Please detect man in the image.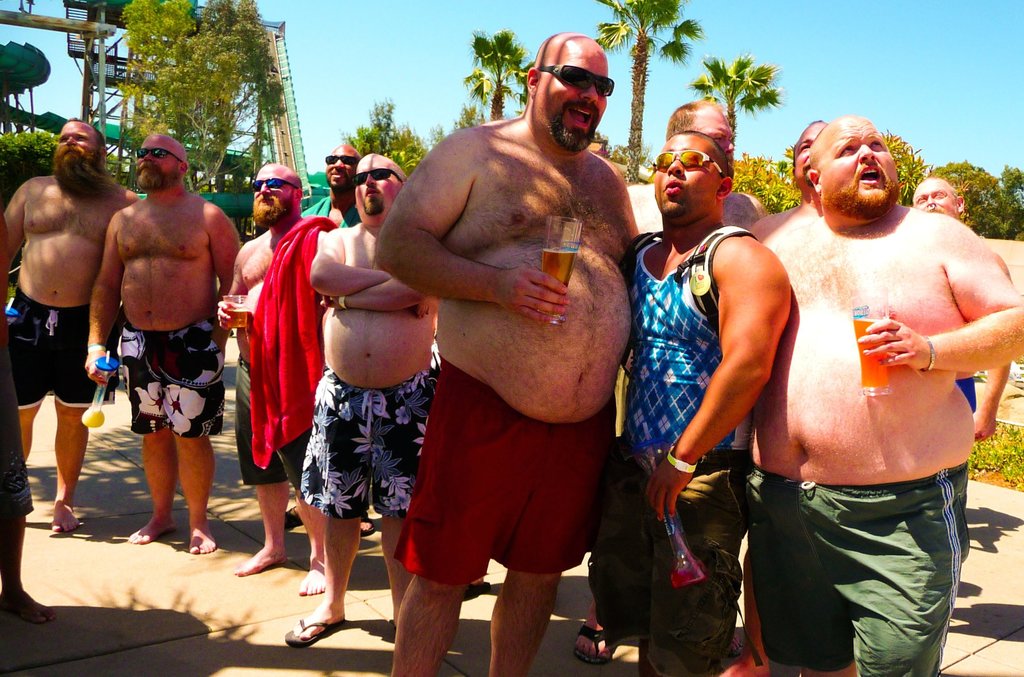
left=374, top=33, right=646, bottom=676.
